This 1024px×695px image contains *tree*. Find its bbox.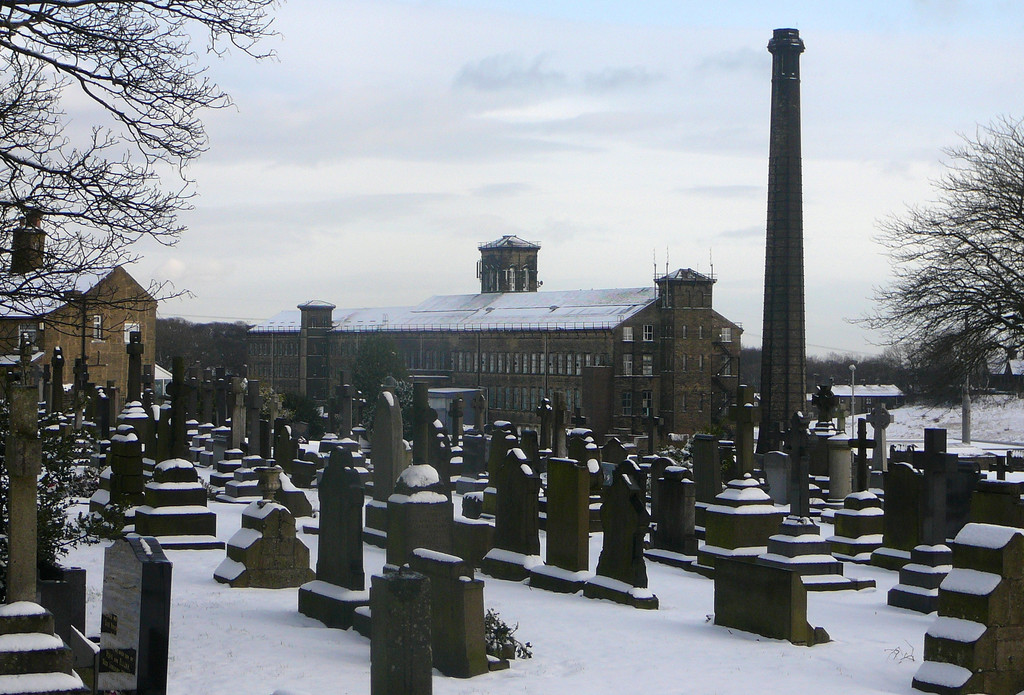
842:119:1023:411.
